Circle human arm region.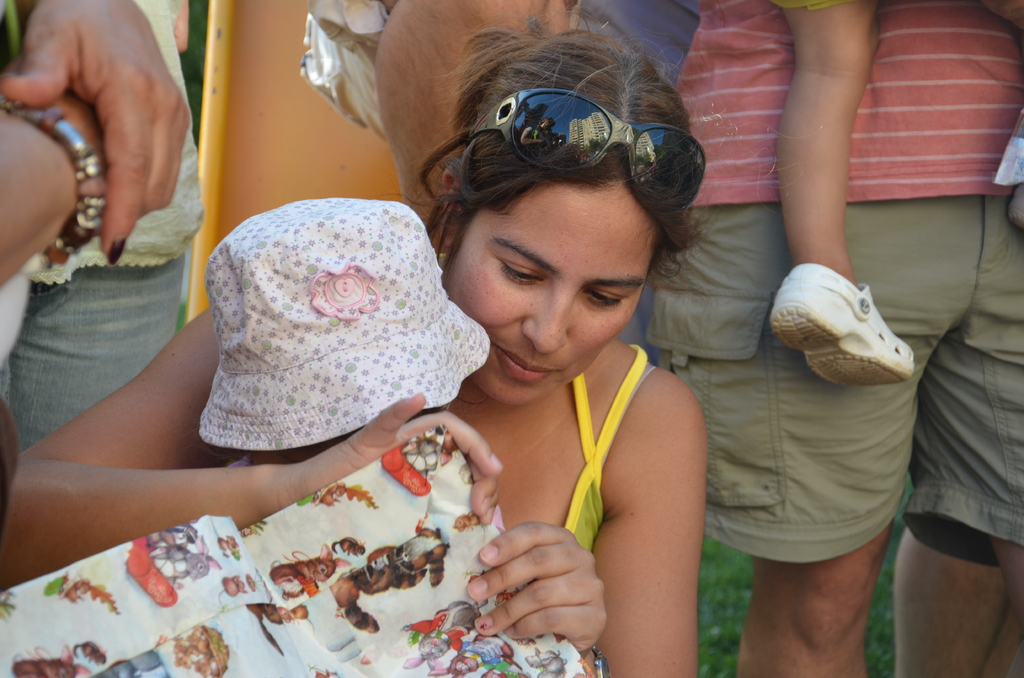
Region: rect(0, 83, 119, 295).
